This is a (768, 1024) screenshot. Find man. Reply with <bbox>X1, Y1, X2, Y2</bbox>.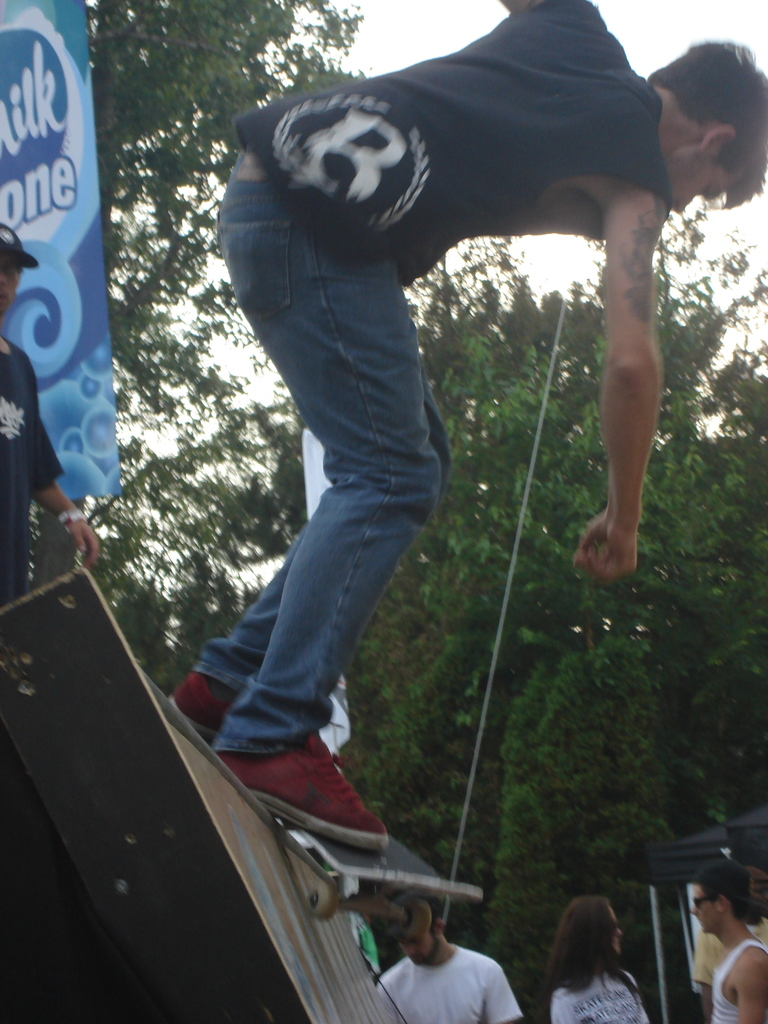
<bbox>689, 854, 767, 1023</bbox>.
